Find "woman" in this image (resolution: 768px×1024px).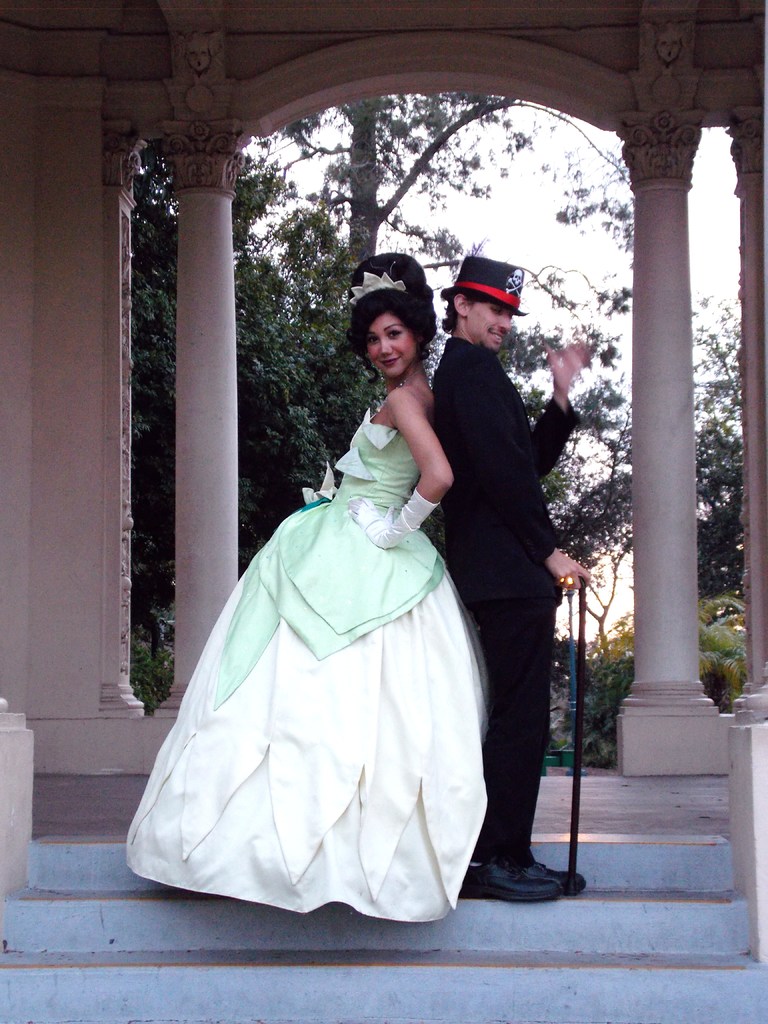
186, 270, 485, 928.
